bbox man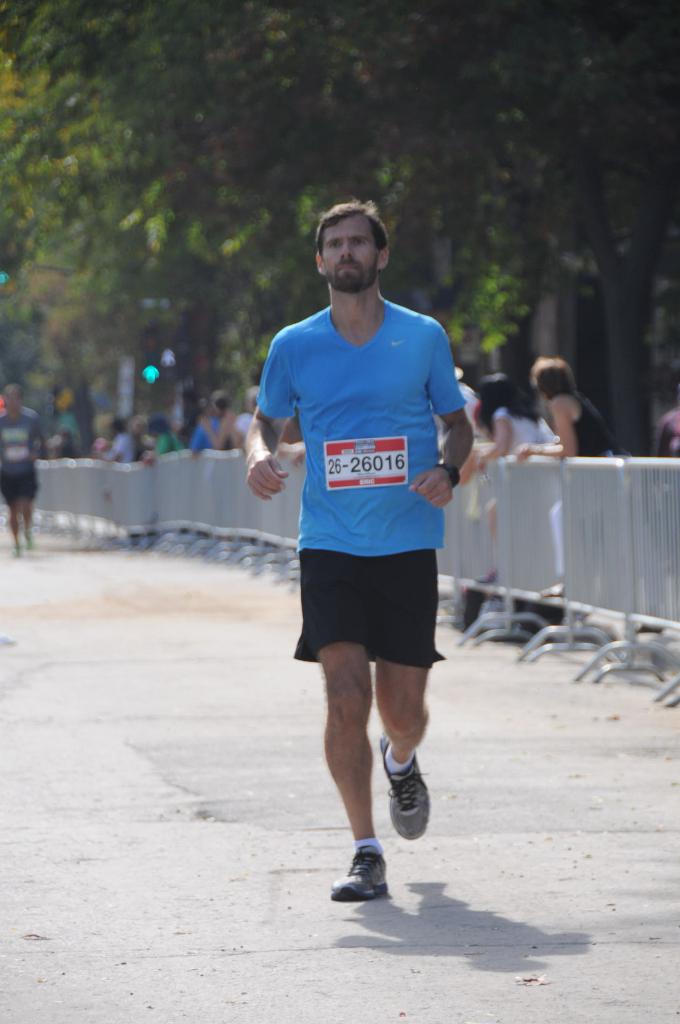
locate(0, 382, 49, 554)
